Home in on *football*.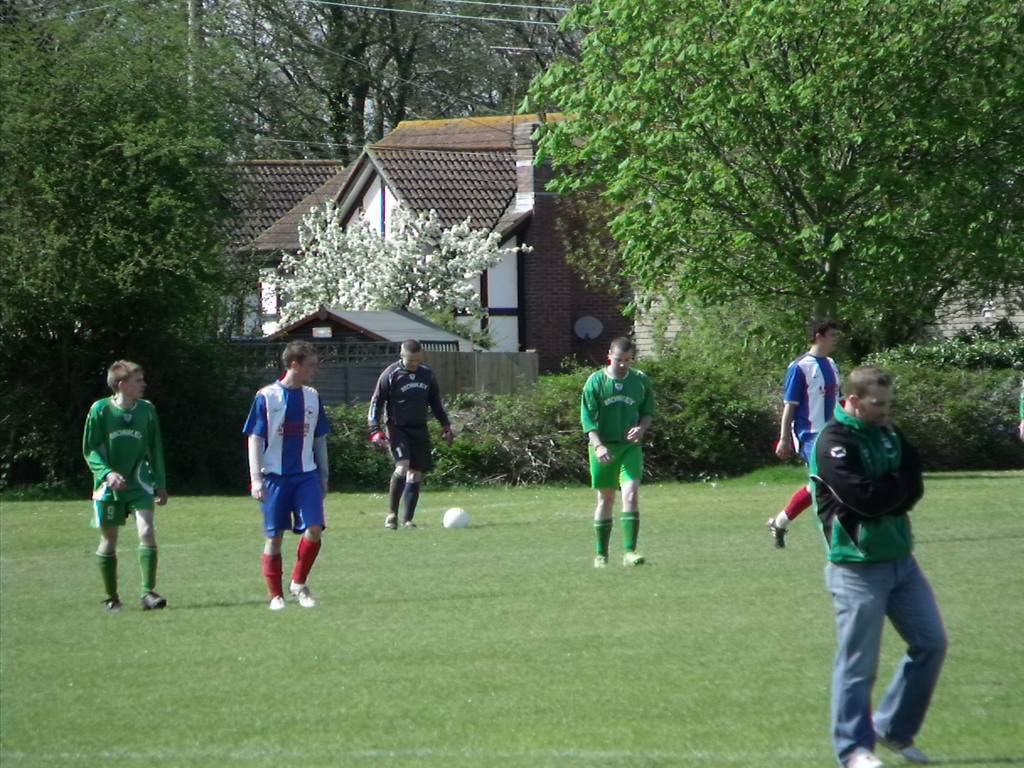
Homed in at x1=444 y1=506 x2=470 y2=532.
